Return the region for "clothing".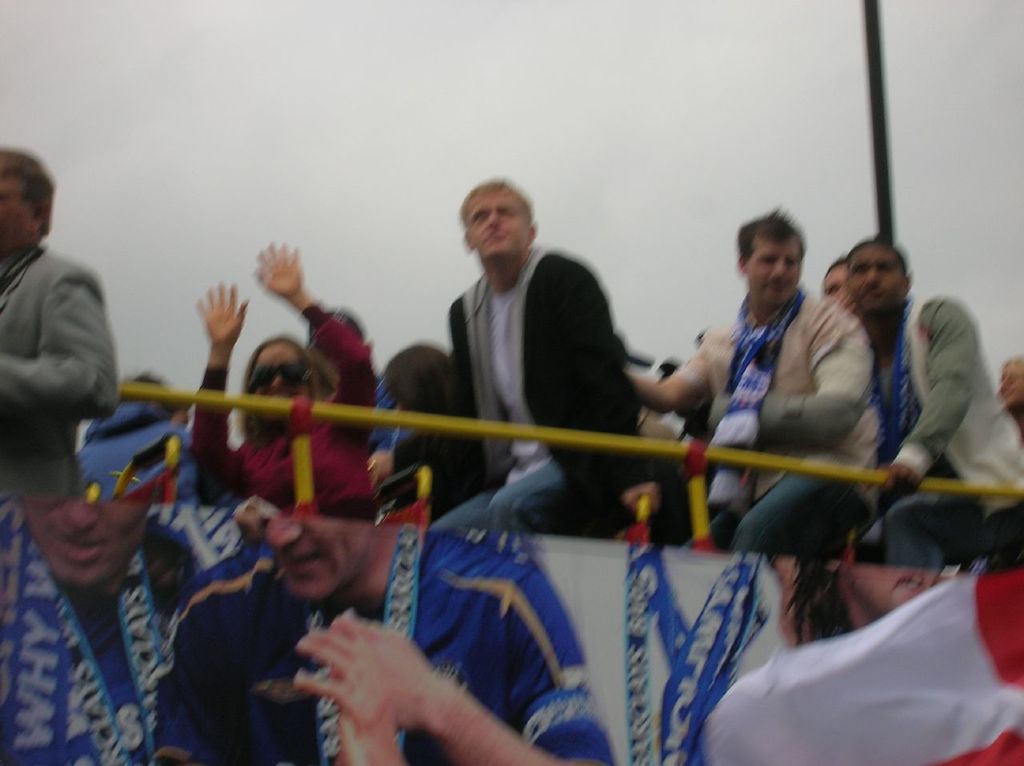
l=0, t=238, r=126, b=505.
